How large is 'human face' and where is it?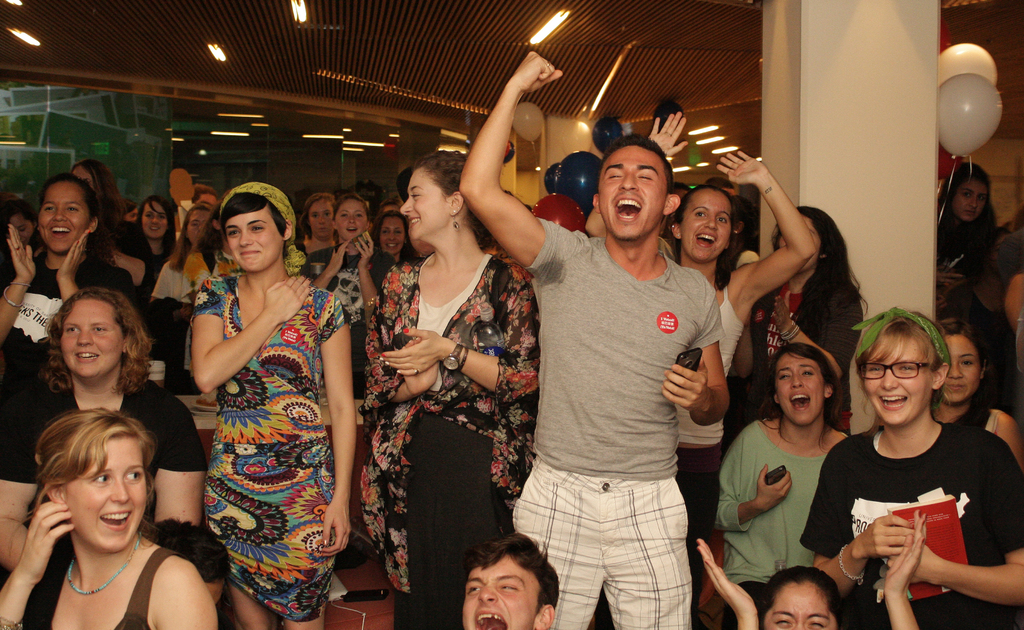
Bounding box: BBox(198, 192, 216, 209).
